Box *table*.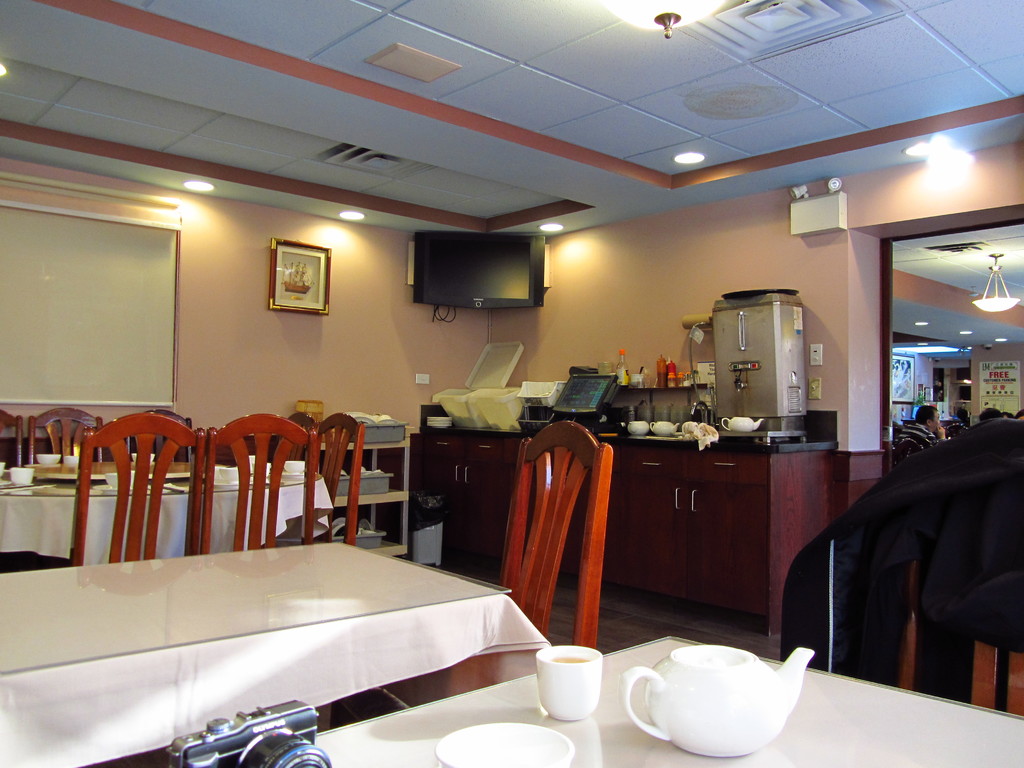
Rect(314, 636, 1023, 767).
